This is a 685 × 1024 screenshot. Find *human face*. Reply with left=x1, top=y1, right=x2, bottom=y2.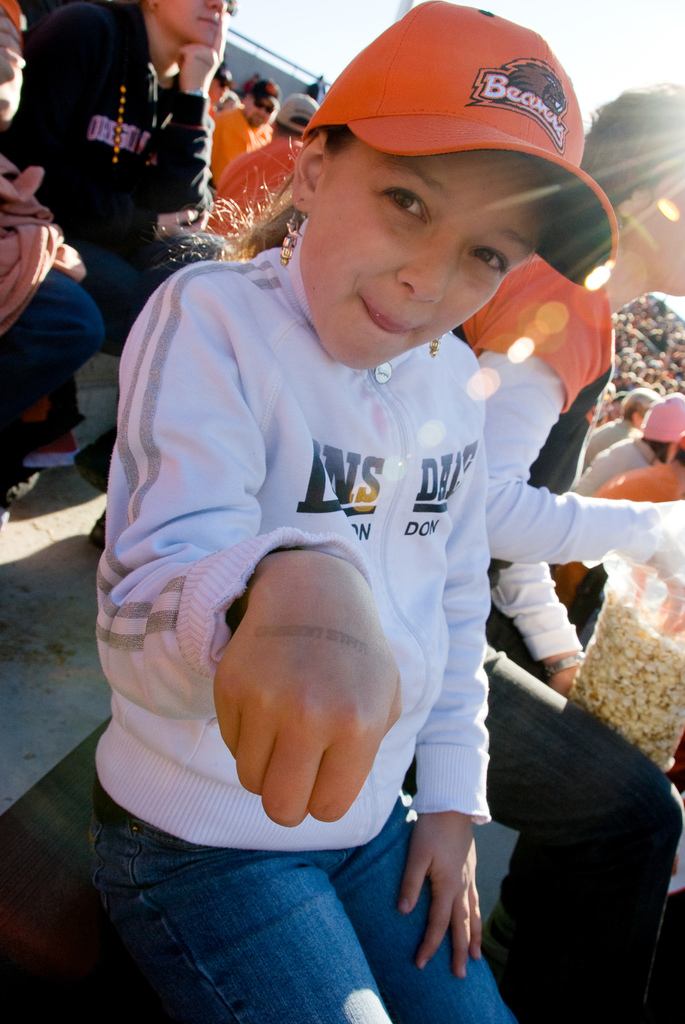
left=640, top=164, right=684, bottom=300.
